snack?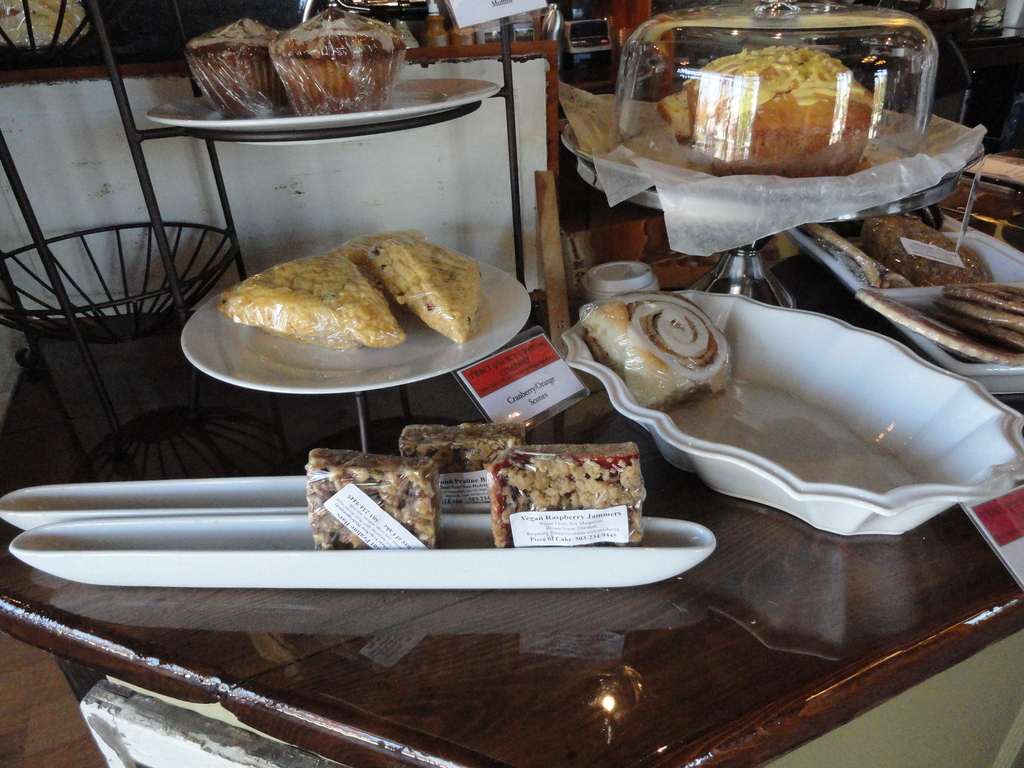
{"x1": 205, "y1": 236, "x2": 448, "y2": 371}
